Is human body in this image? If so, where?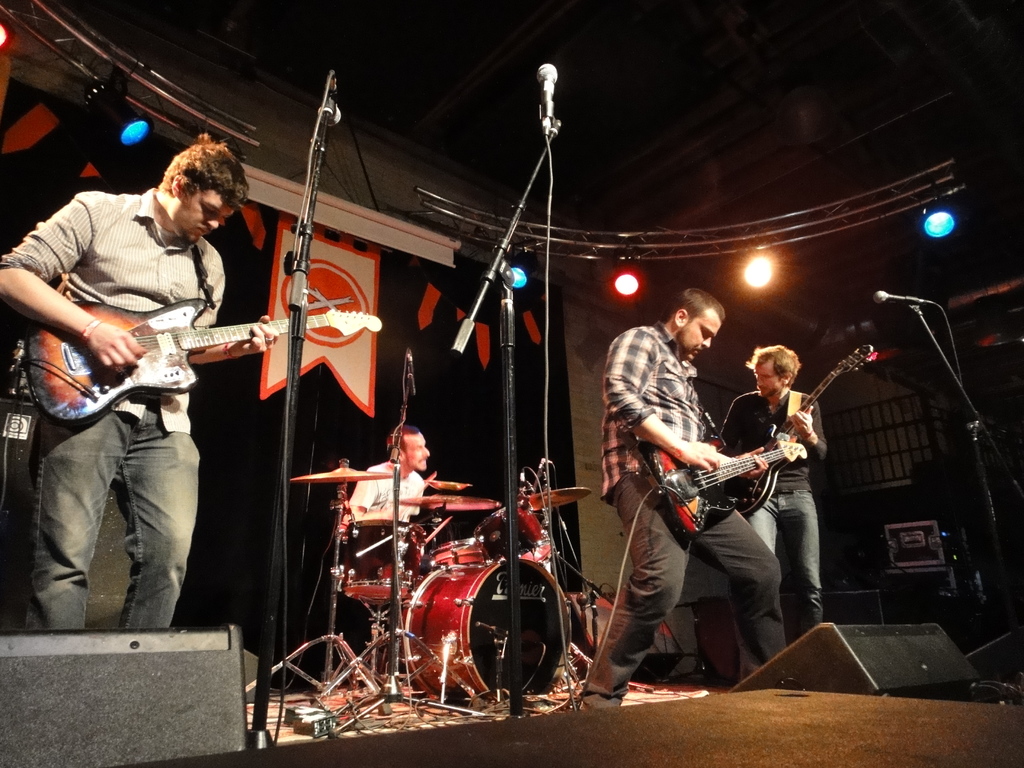
Yes, at <region>340, 458, 424, 521</region>.
